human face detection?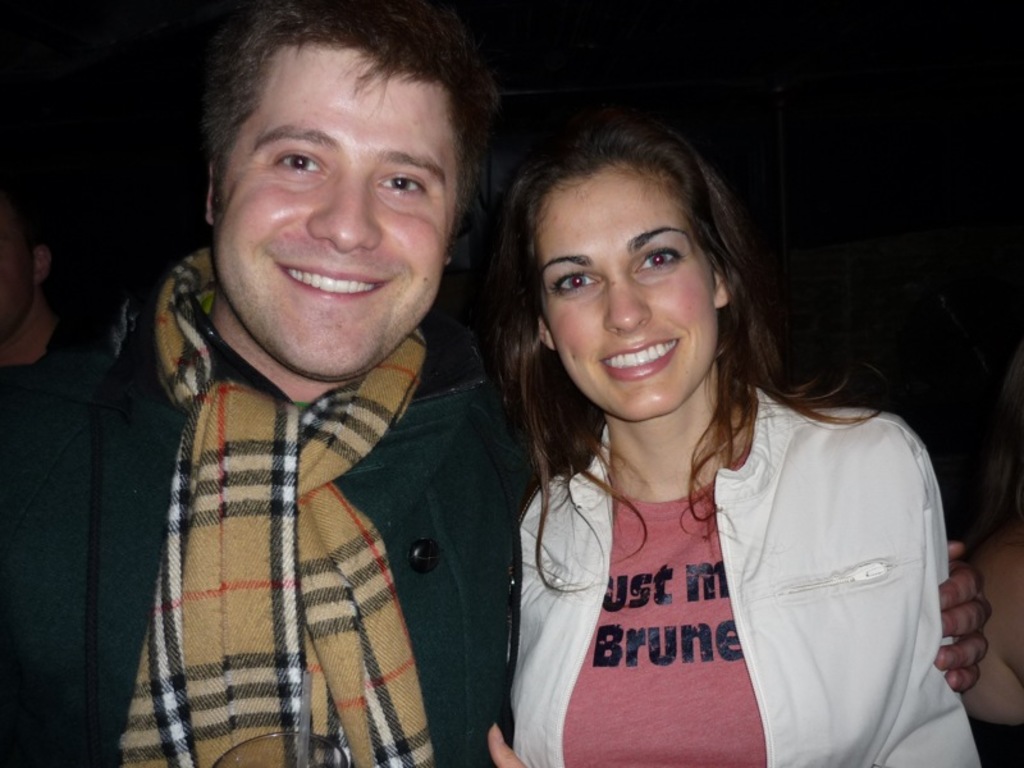
<bbox>211, 49, 466, 378</bbox>
